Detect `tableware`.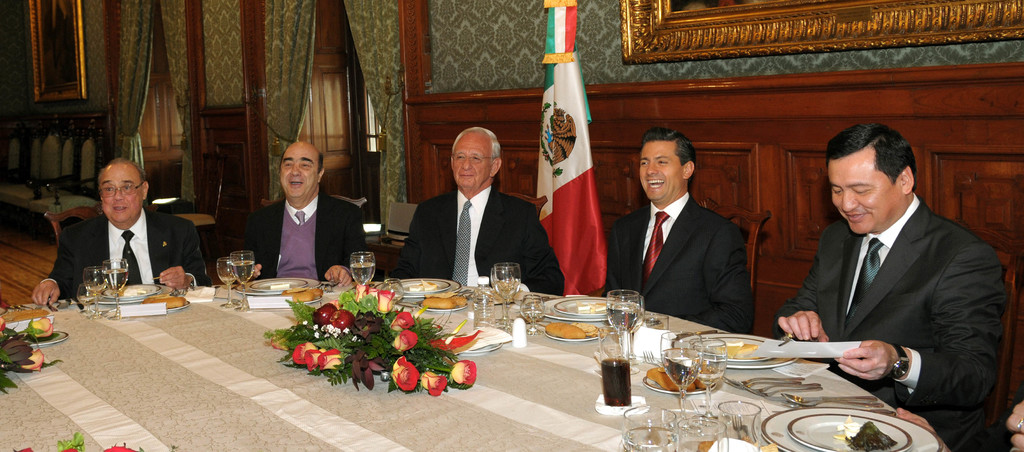
Detected at left=374, top=276, right=461, bottom=297.
